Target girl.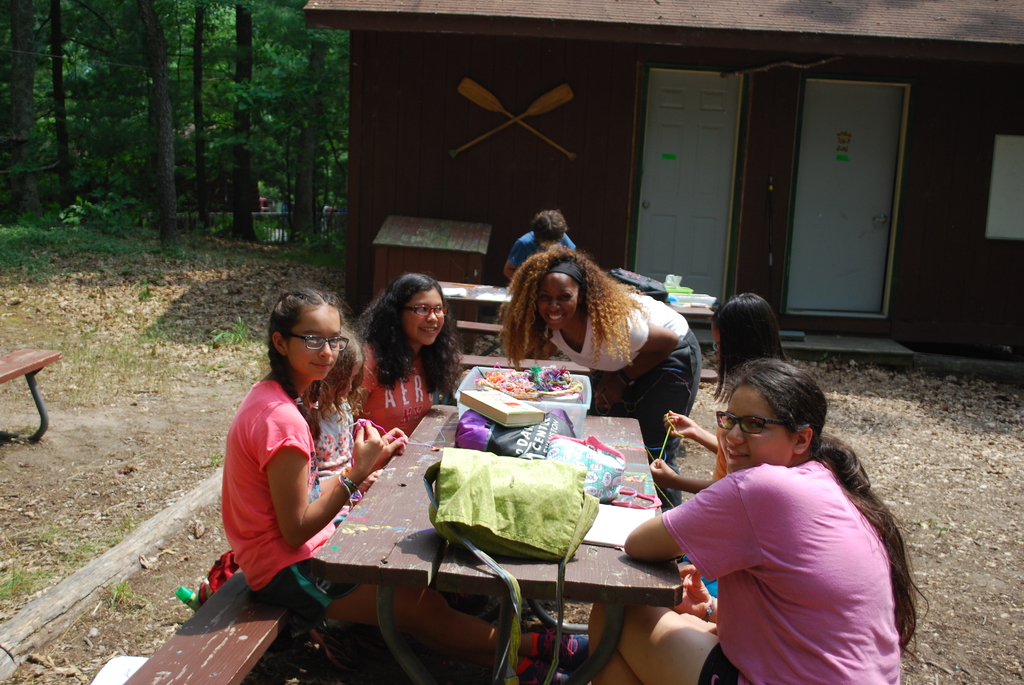
Target region: crop(221, 285, 400, 684).
